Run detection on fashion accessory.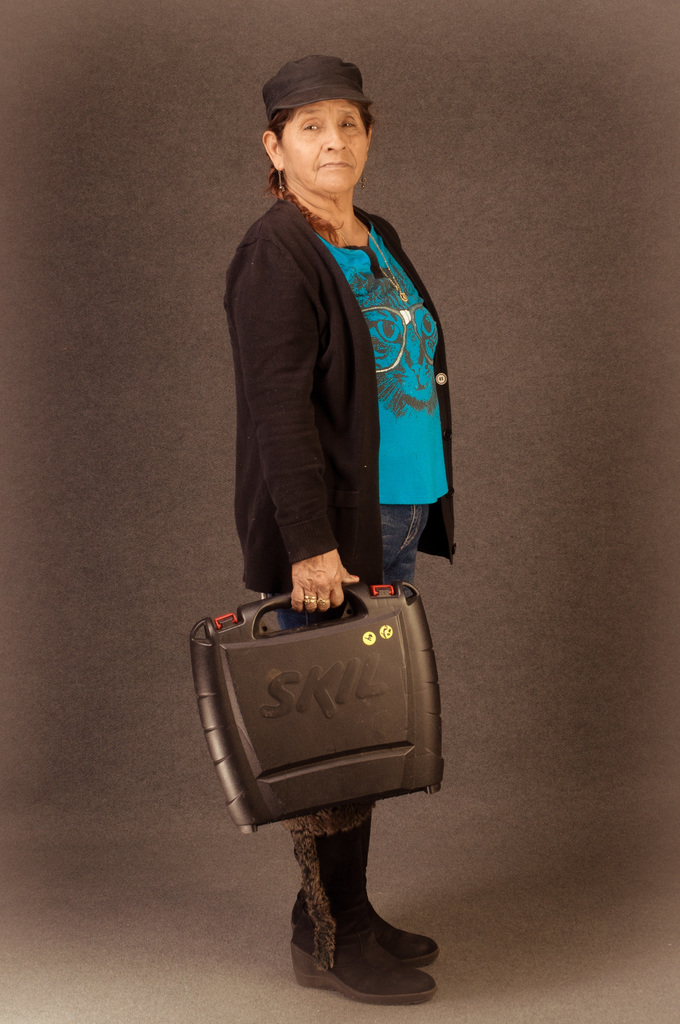
Result: BBox(364, 813, 441, 965).
